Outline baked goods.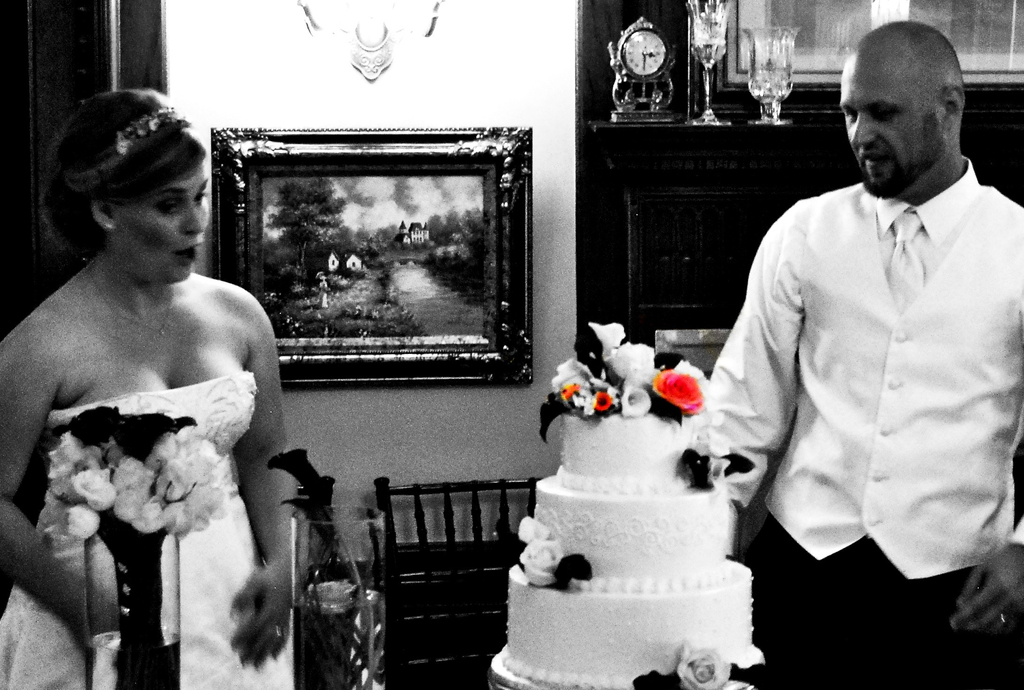
Outline: (x1=515, y1=329, x2=740, y2=665).
